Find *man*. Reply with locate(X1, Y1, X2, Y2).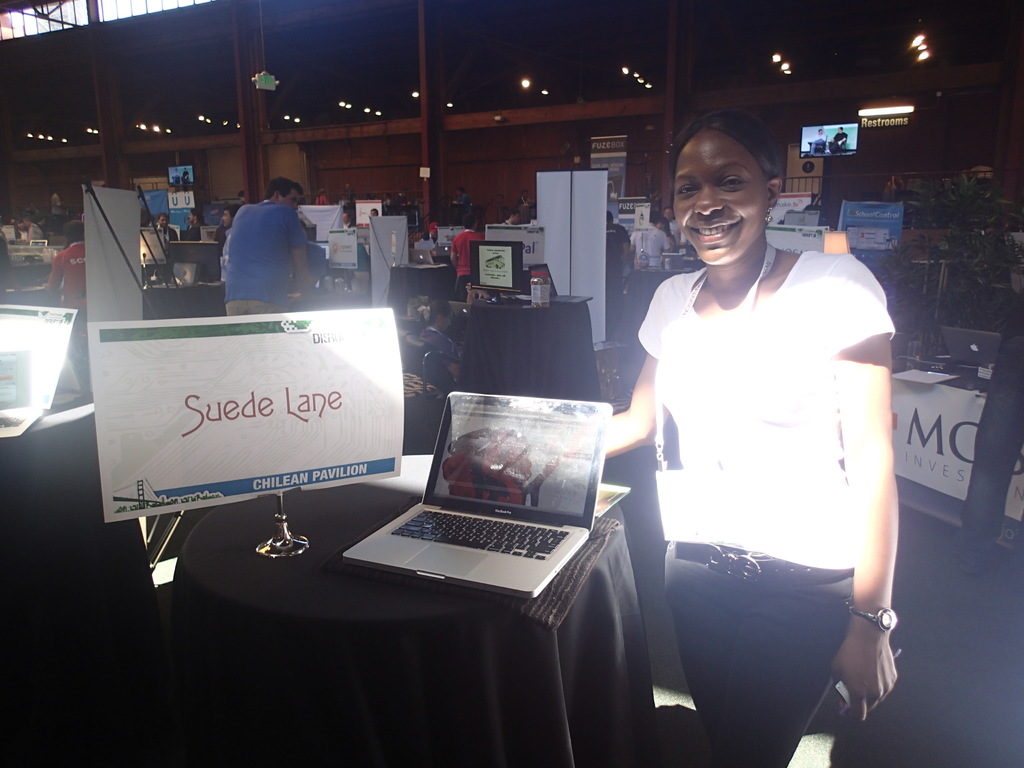
locate(502, 210, 522, 230).
